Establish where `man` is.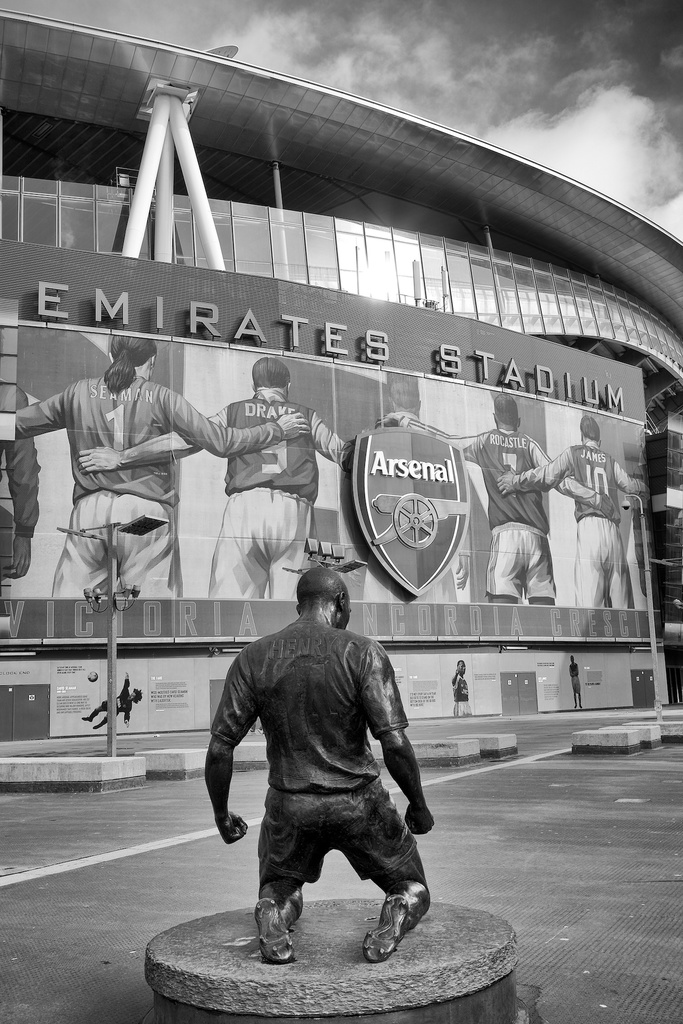
Established at [13, 333, 309, 595].
